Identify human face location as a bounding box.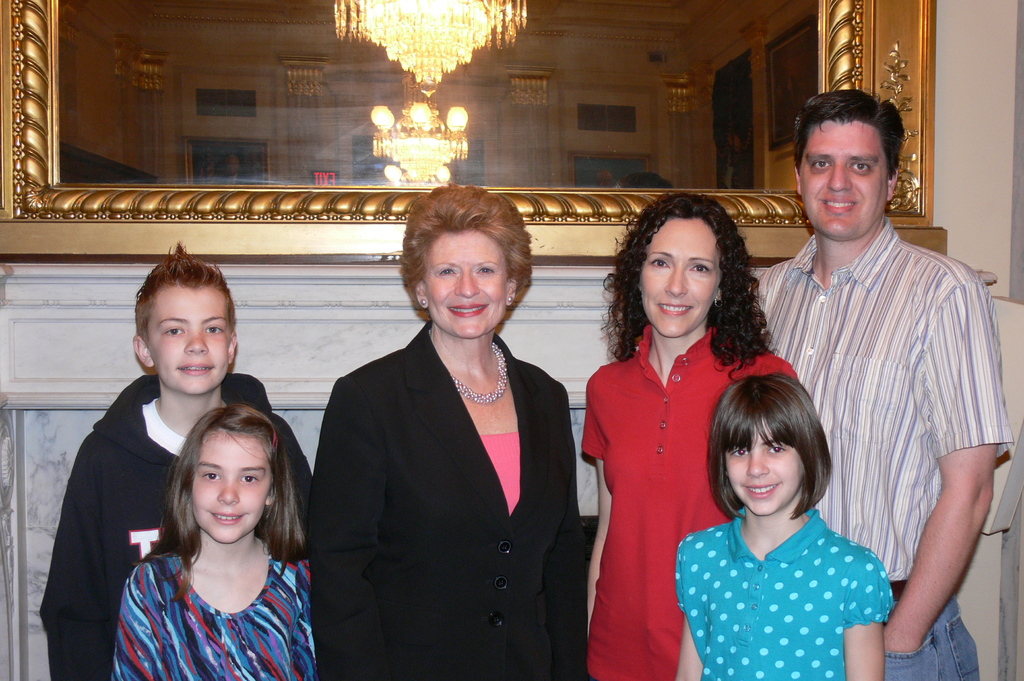
<box>724,416,801,518</box>.
